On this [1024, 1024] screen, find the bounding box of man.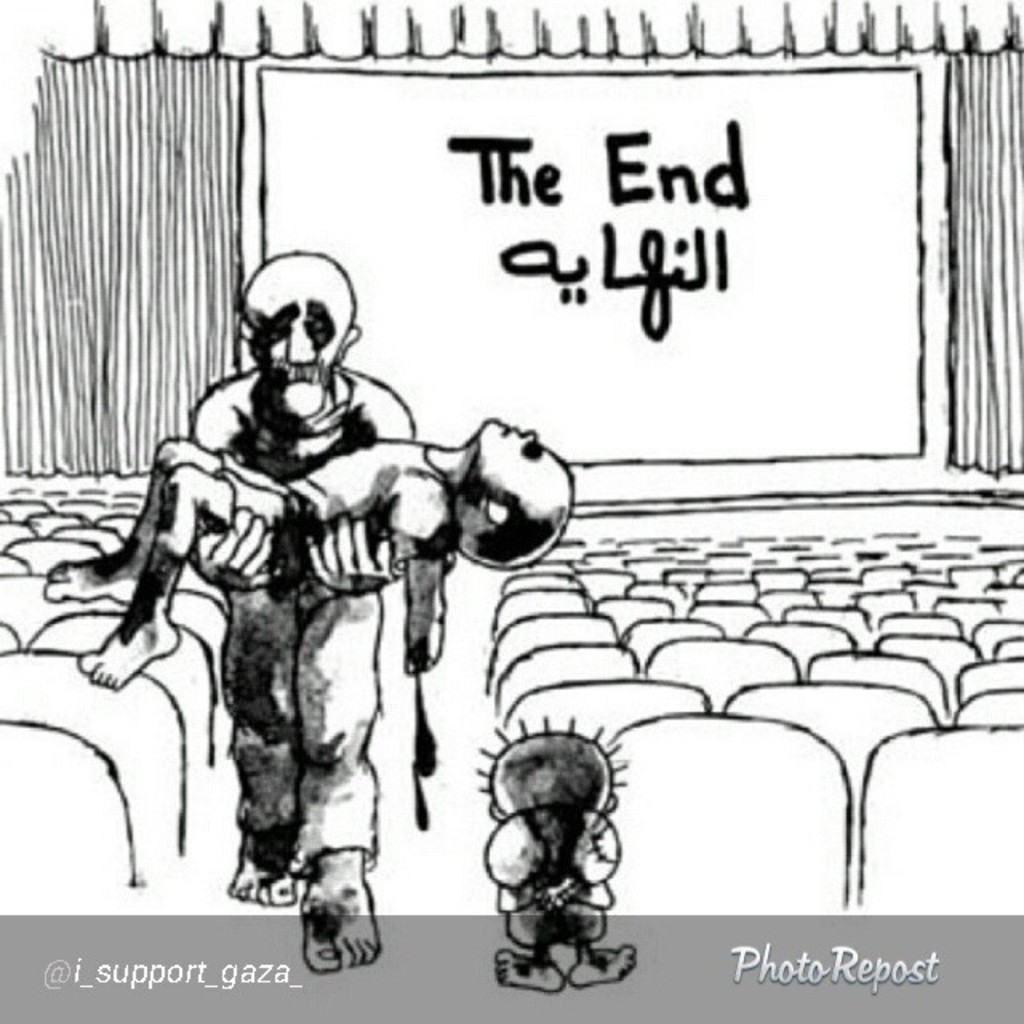
Bounding box: [x1=179, y1=248, x2=450, y2=978].
